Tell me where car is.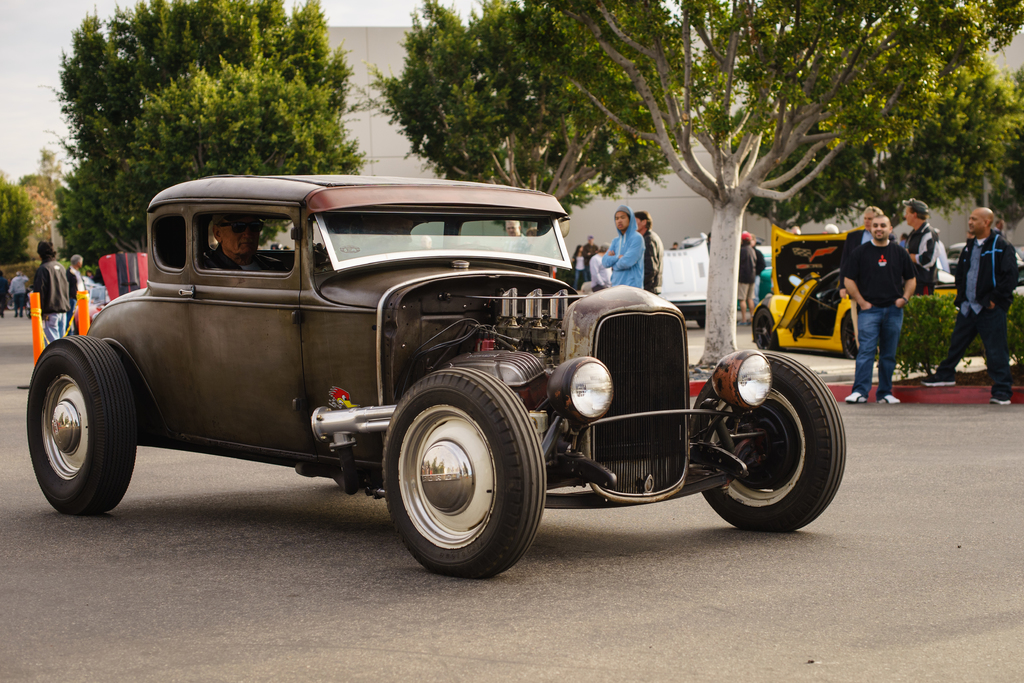
car is at 748,223,978,353.
